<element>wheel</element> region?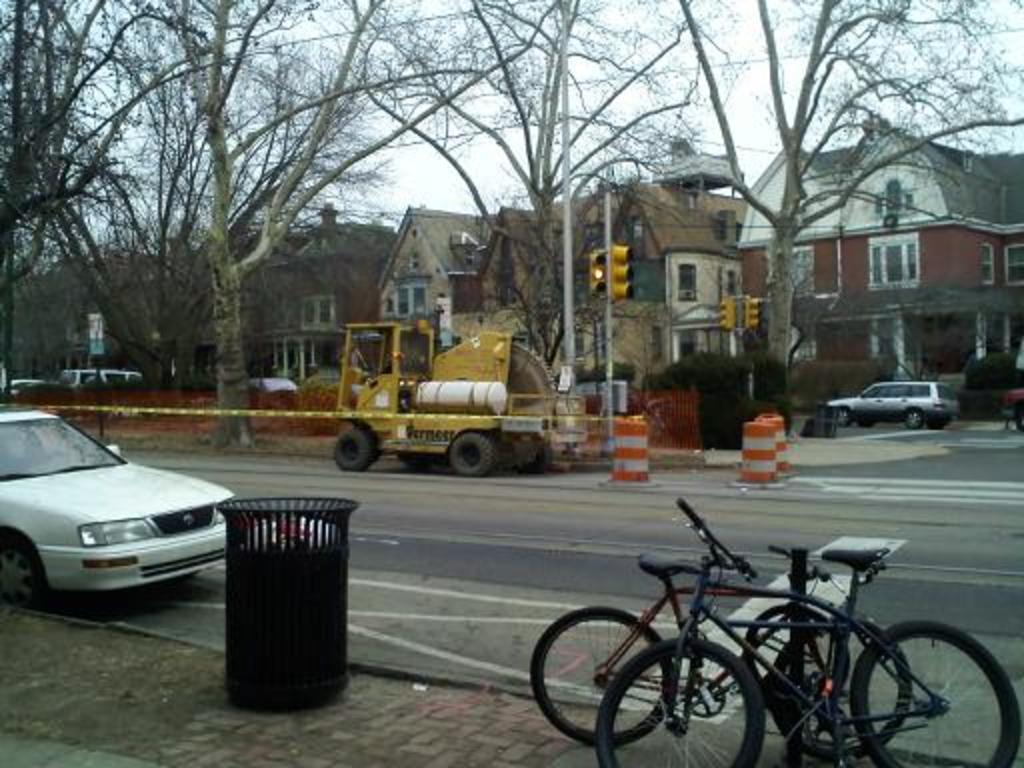
{"x1": 764, "y1": 616, "x2": 912, "y2": 762}
